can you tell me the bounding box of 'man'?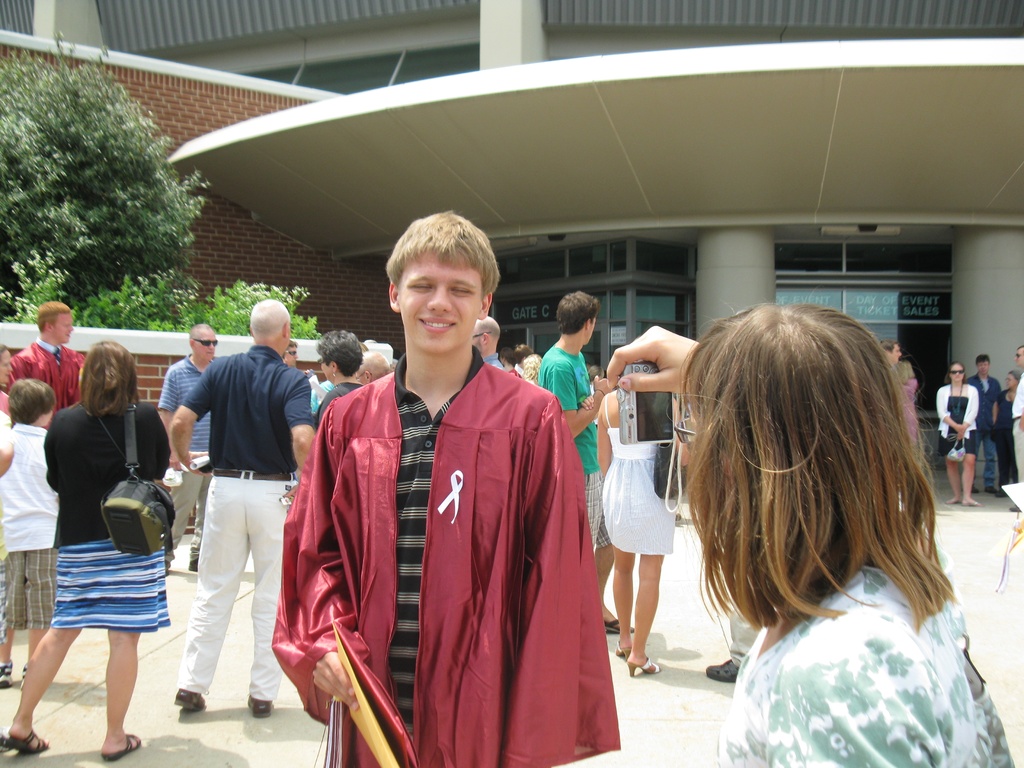
detection(275, 223, 605, 753).
